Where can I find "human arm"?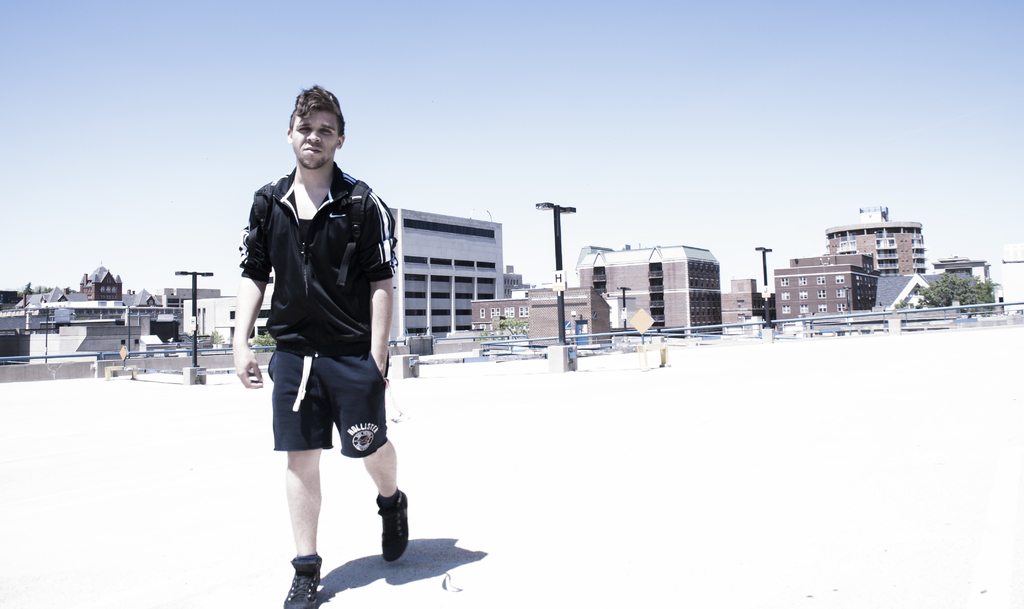
You can find it at x1=365 y1=208 x2=397 y2=377.
